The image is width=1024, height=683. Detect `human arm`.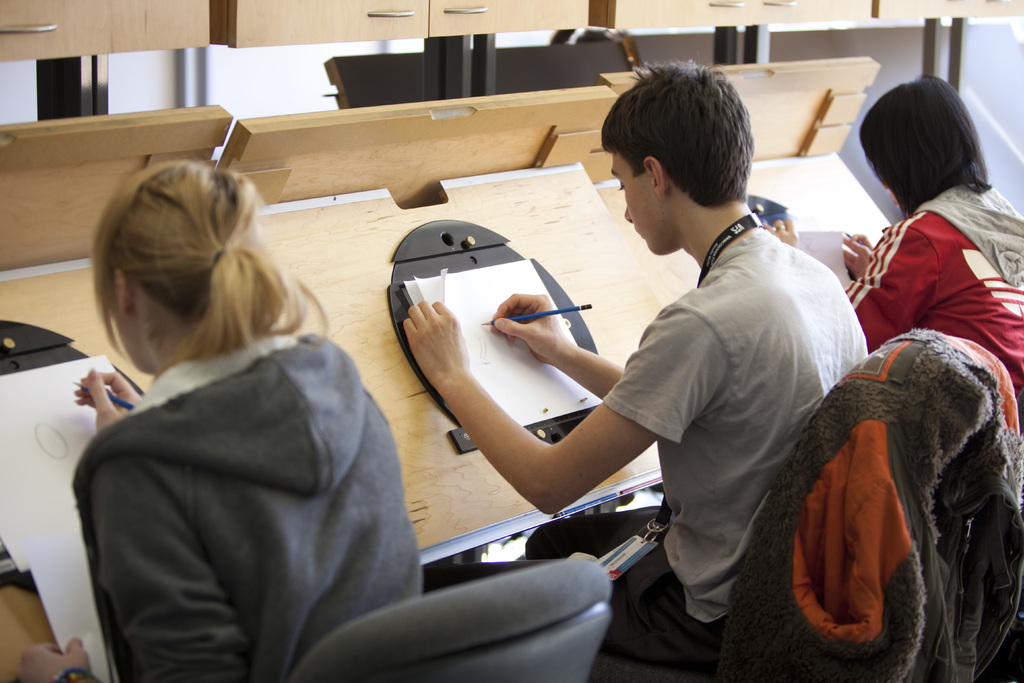
Detection: (left=72, top=358, right=138, bottom=432).
